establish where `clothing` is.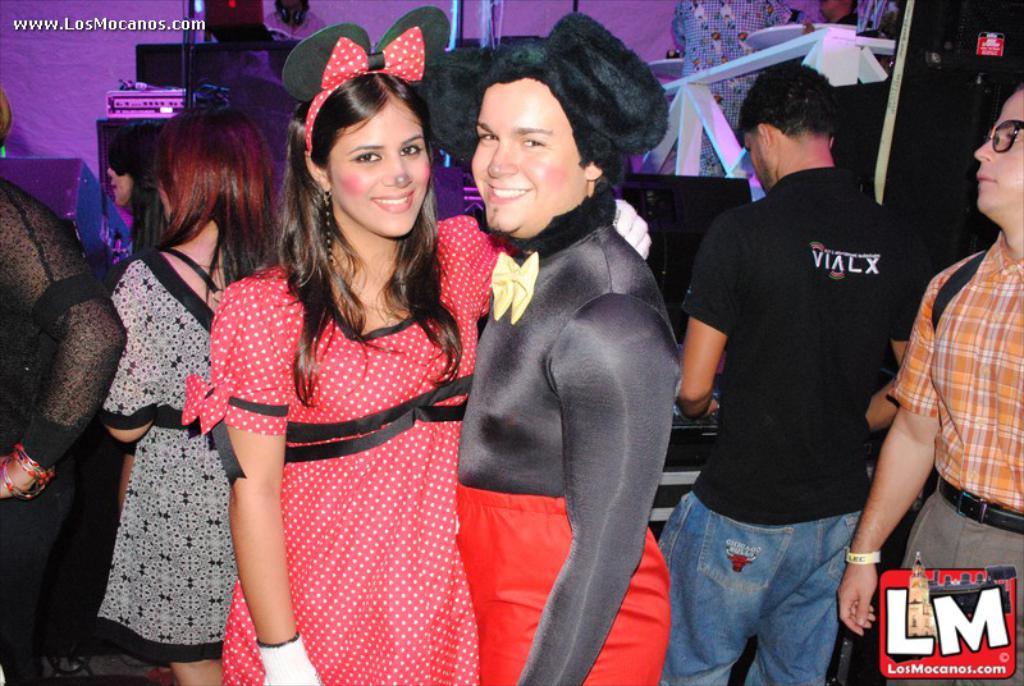
Established at <bbox>654, 161, 919, 685</bbox>.
